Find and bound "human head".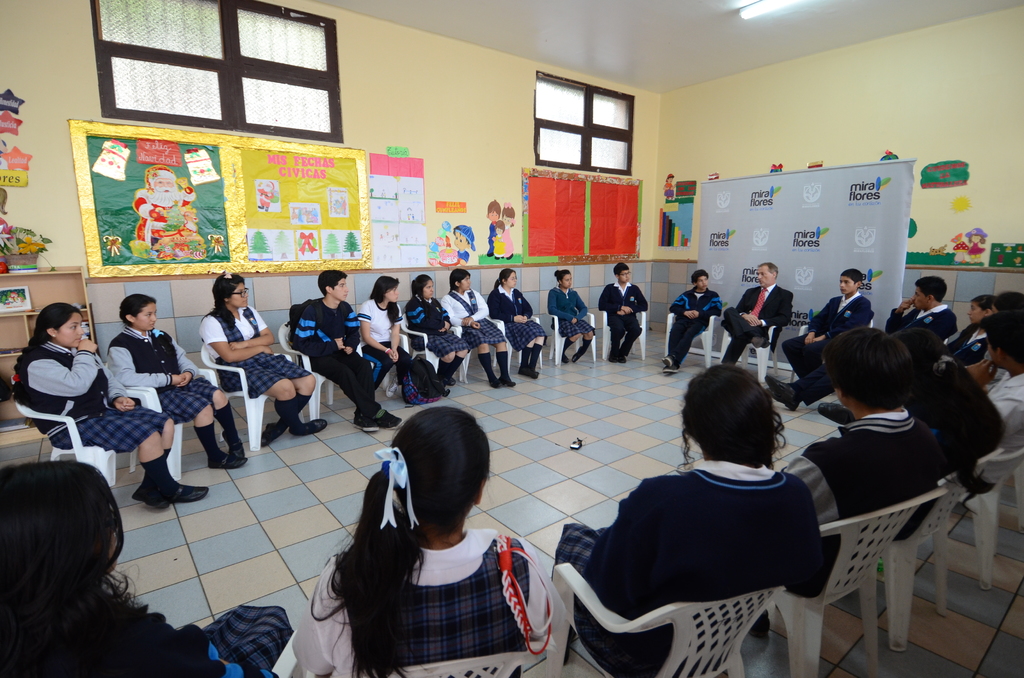
Bound: box(966, 292, 999, 323).
